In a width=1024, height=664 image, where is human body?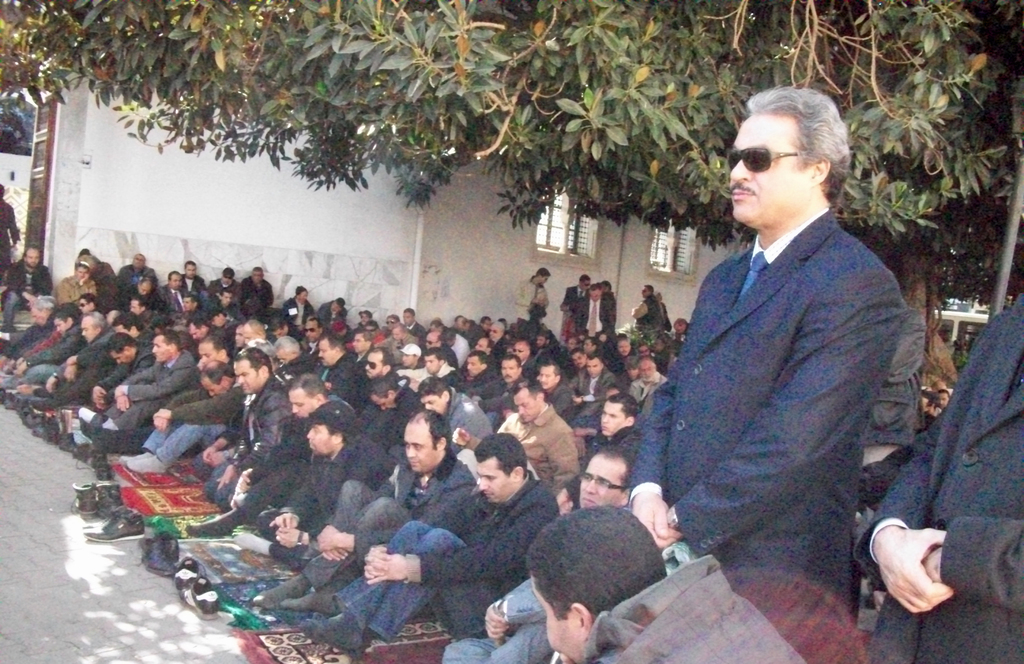
275, 397, 402, 567.
